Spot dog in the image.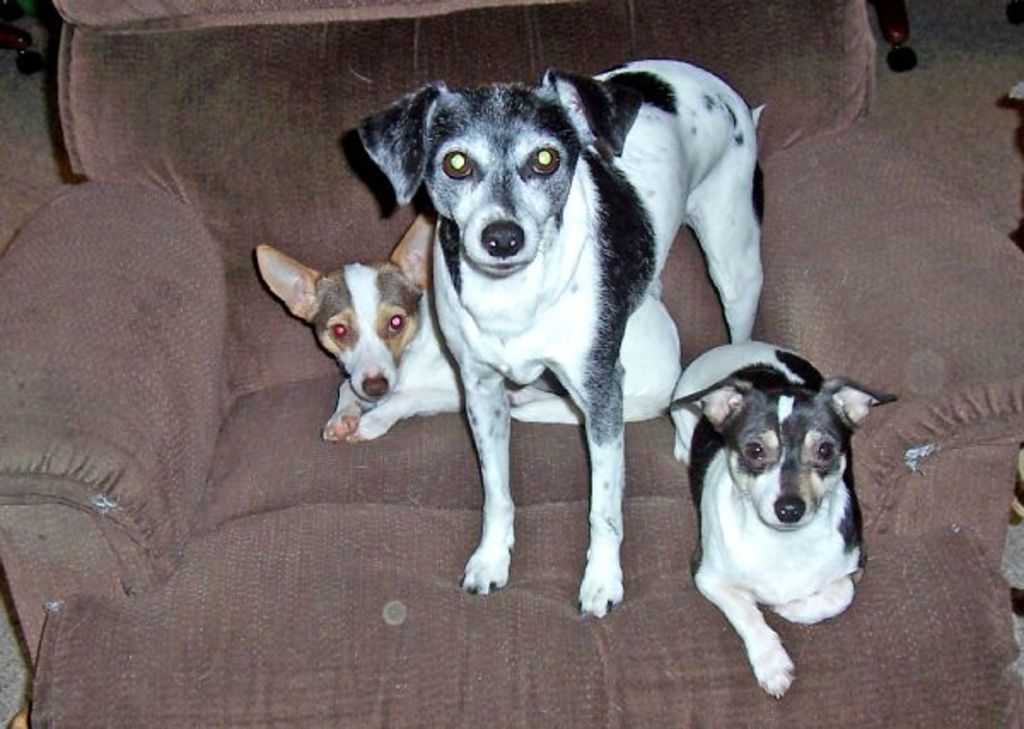
dog found at 676,350,905,709.
